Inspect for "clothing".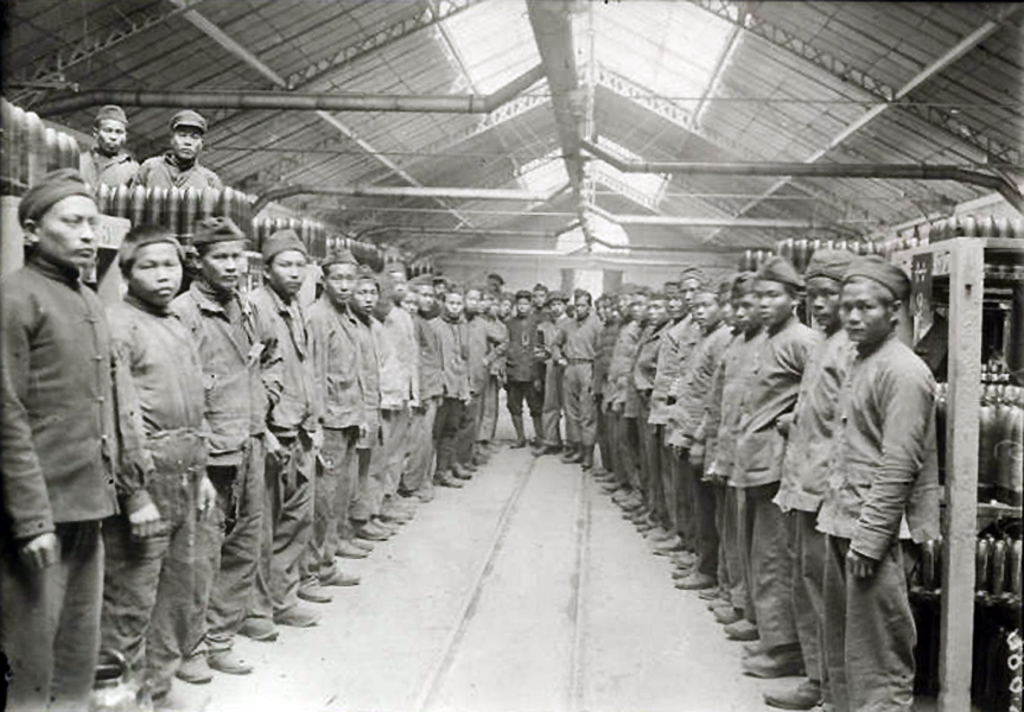
Inspection: Rect(426, 318, 470, 485).
